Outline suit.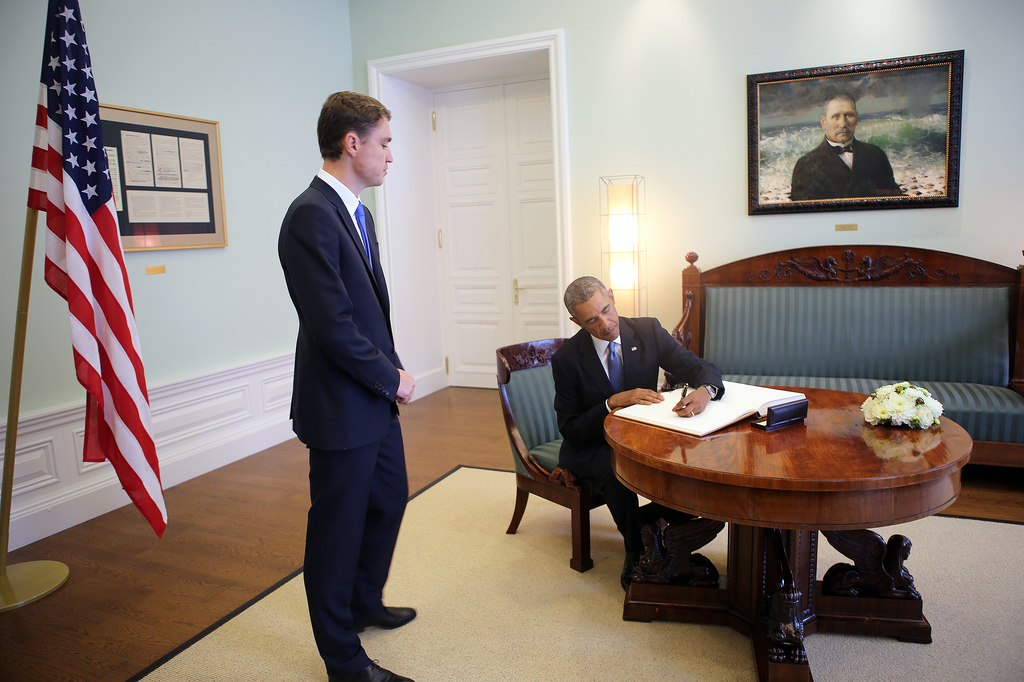
Outline: select_region(792, 135, 899, 199).
